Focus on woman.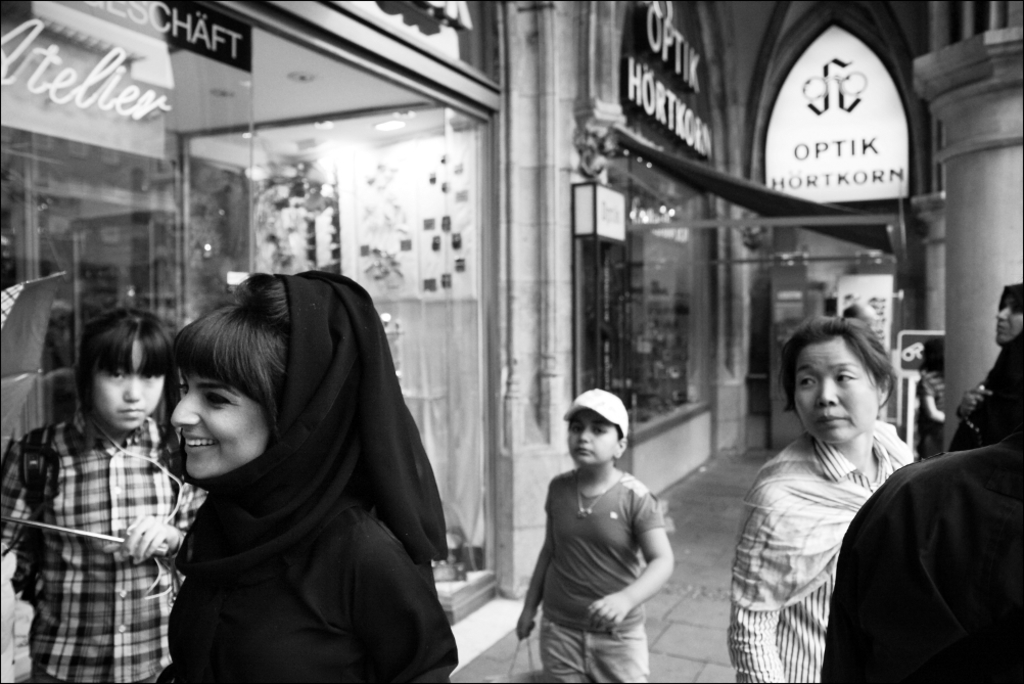
Focused at 948 273 1023 452.
